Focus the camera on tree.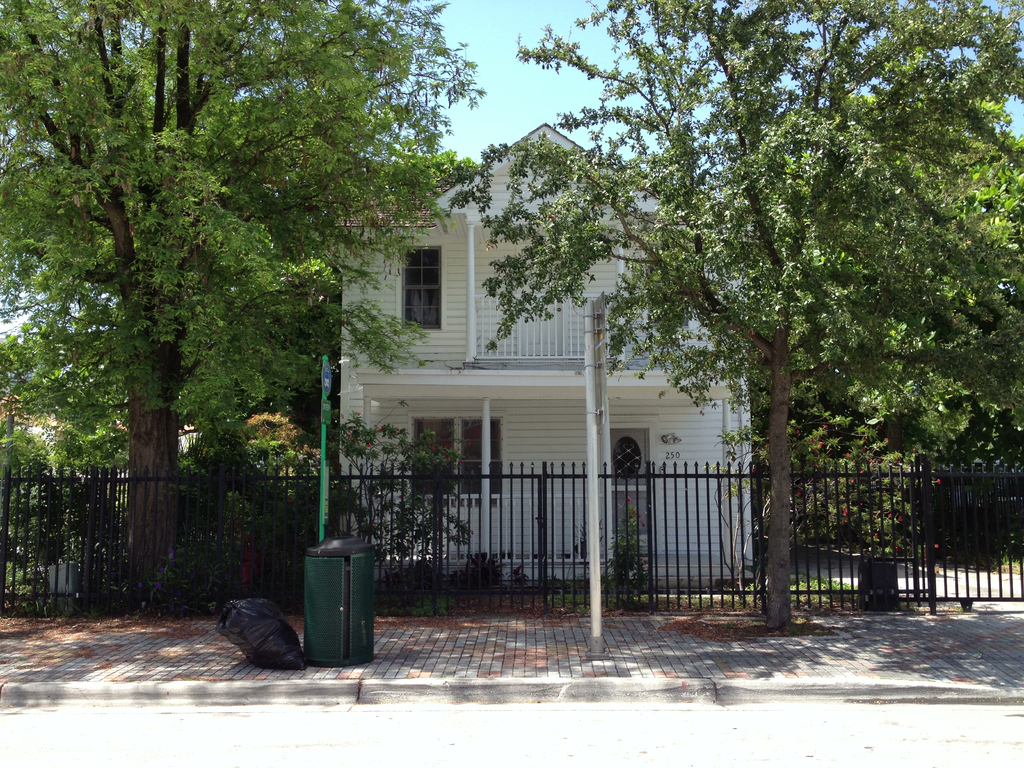
Focus region: 279:29:980:633.
